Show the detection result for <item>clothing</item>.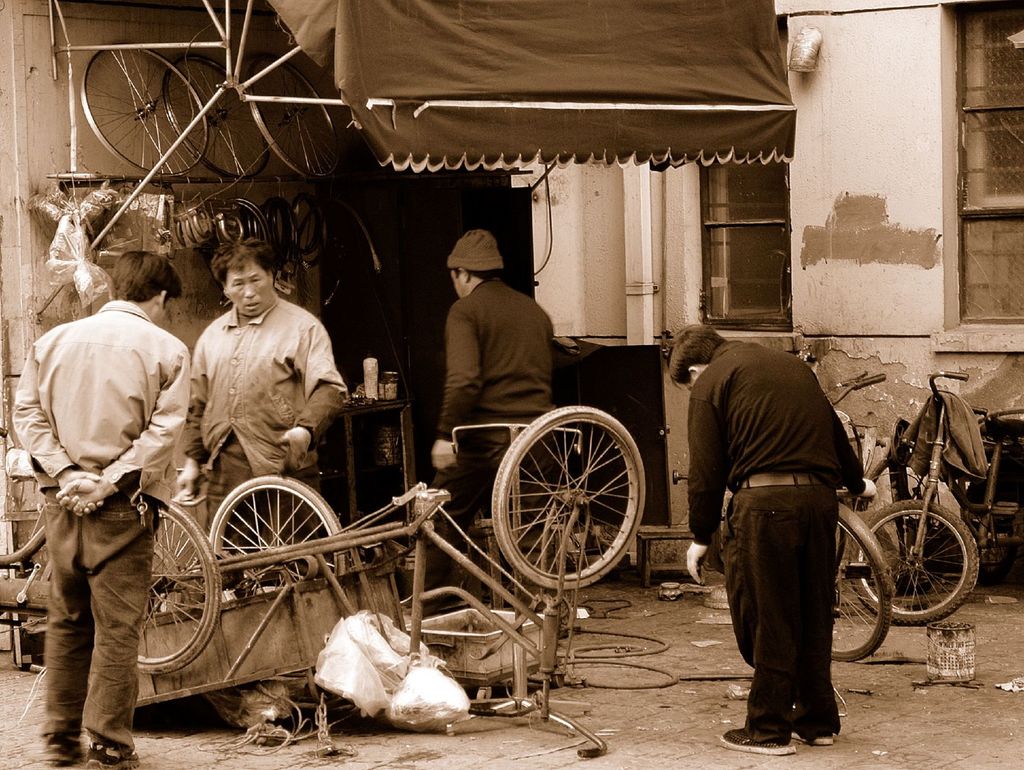
436:276:557:590.
